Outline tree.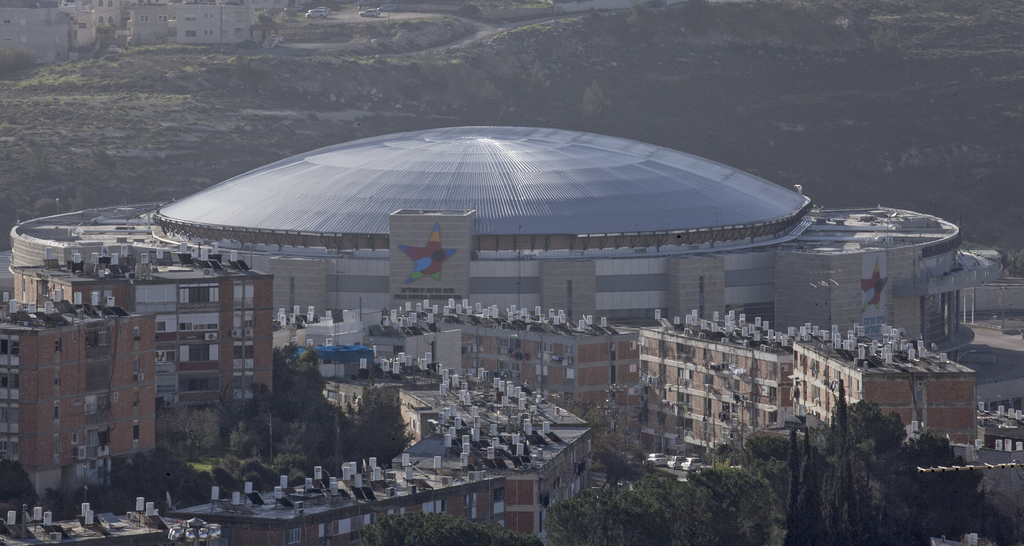
Outline: x1=179, y1=402, x2=223, y2=451.
